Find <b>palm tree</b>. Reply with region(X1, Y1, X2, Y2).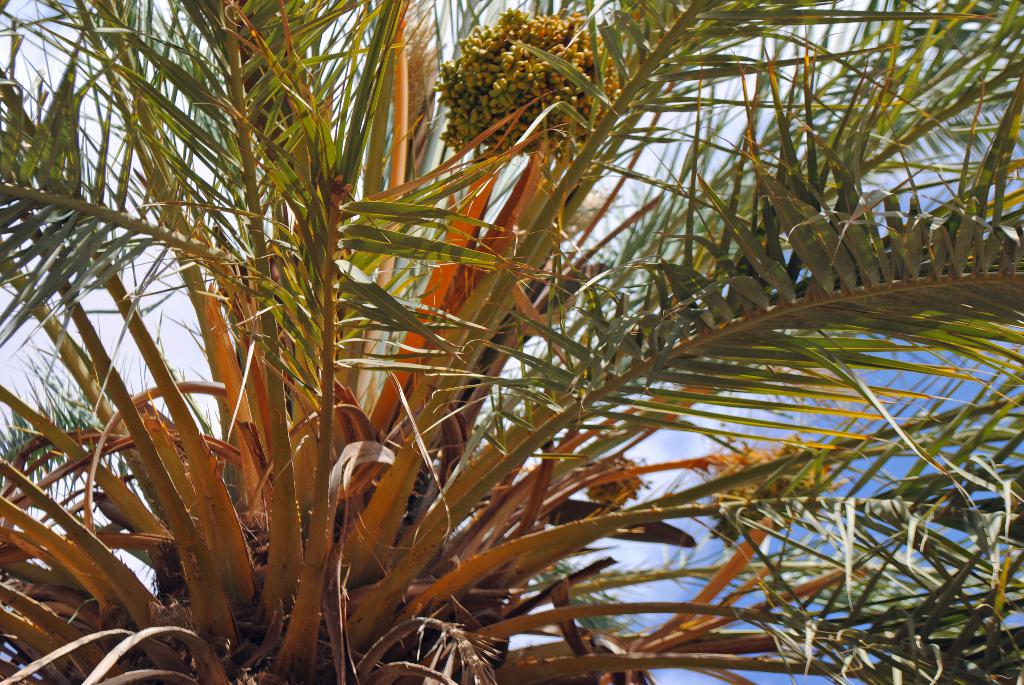
region(0, 0, 1023, 684).
